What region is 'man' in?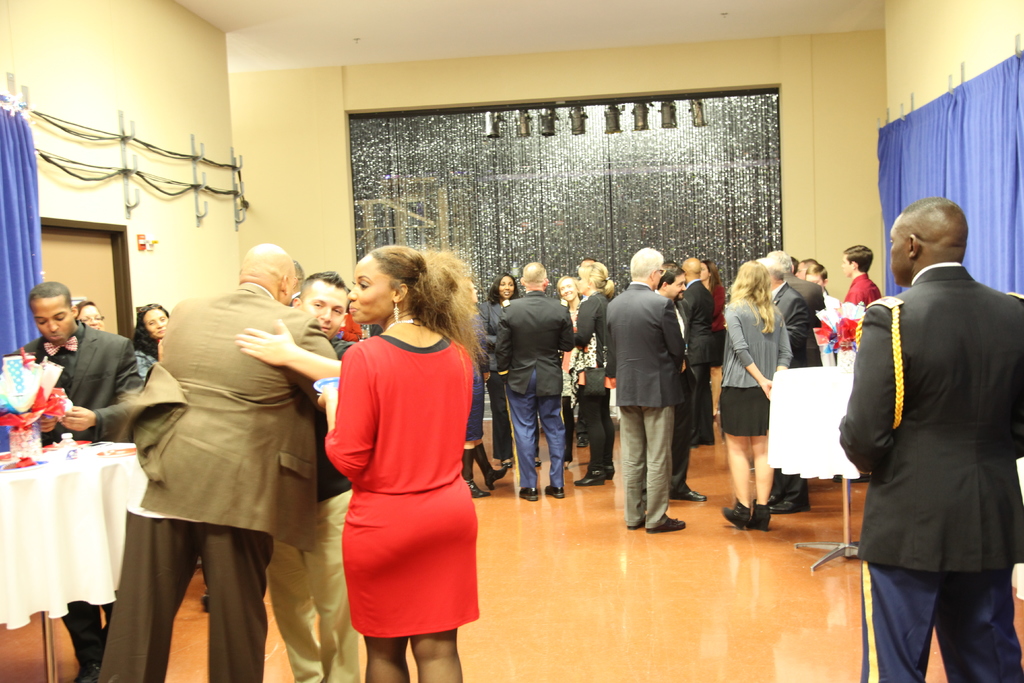
BBox(651, 267, 706, 499).
